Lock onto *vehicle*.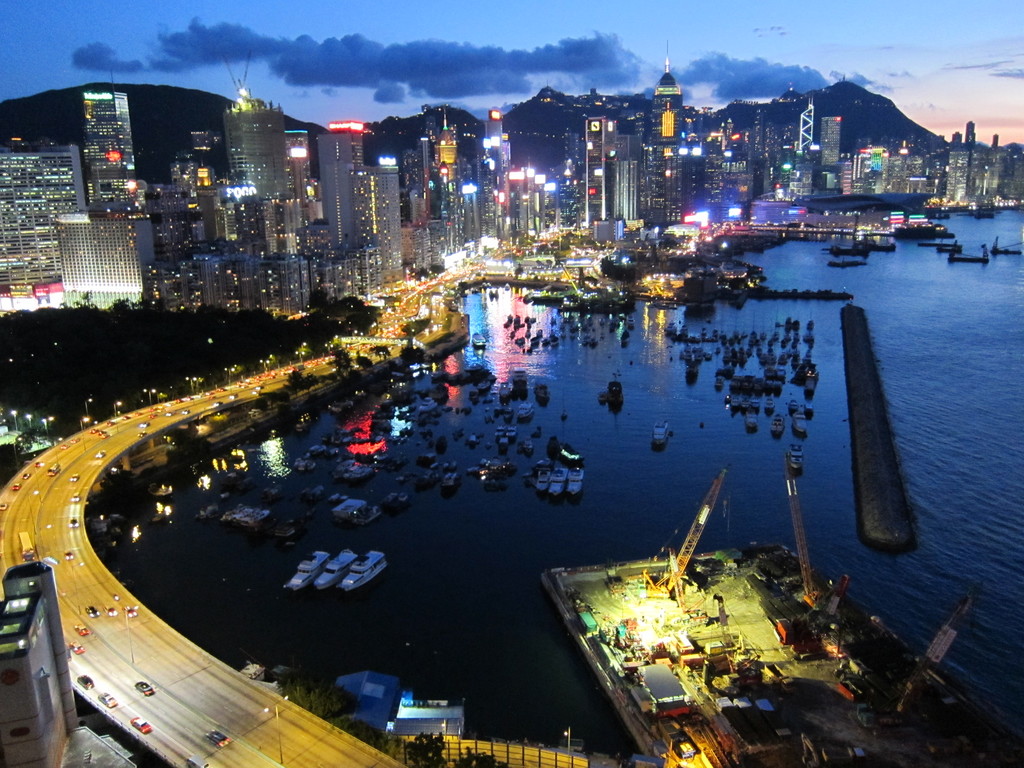
Locked: BBox(278, 553, 333, 595).
